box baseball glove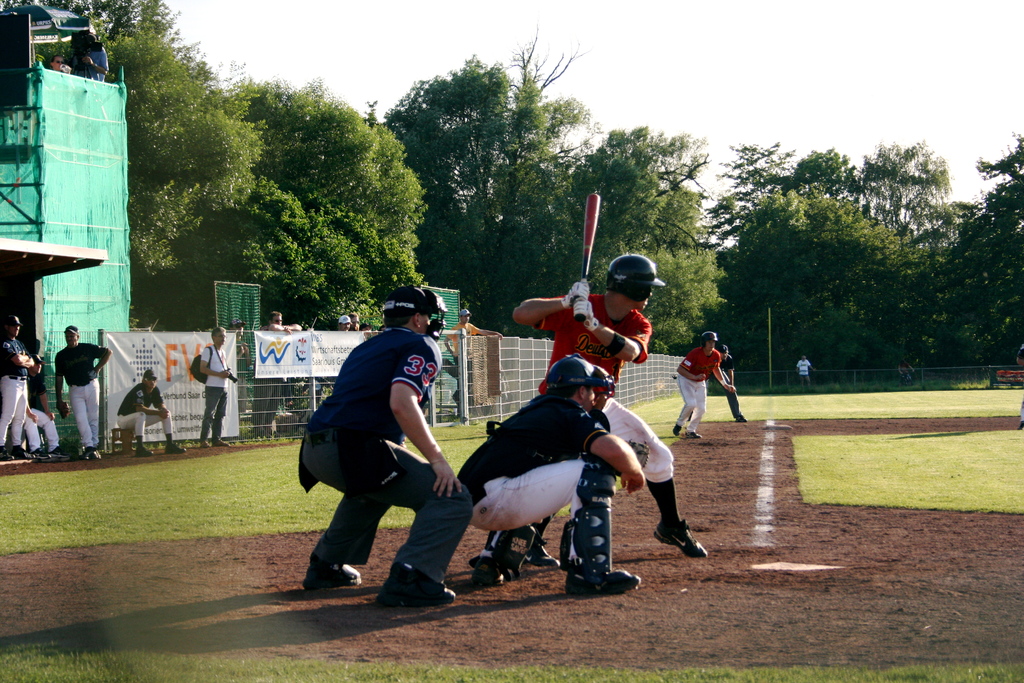
crop(559, 280, 596, 309)
